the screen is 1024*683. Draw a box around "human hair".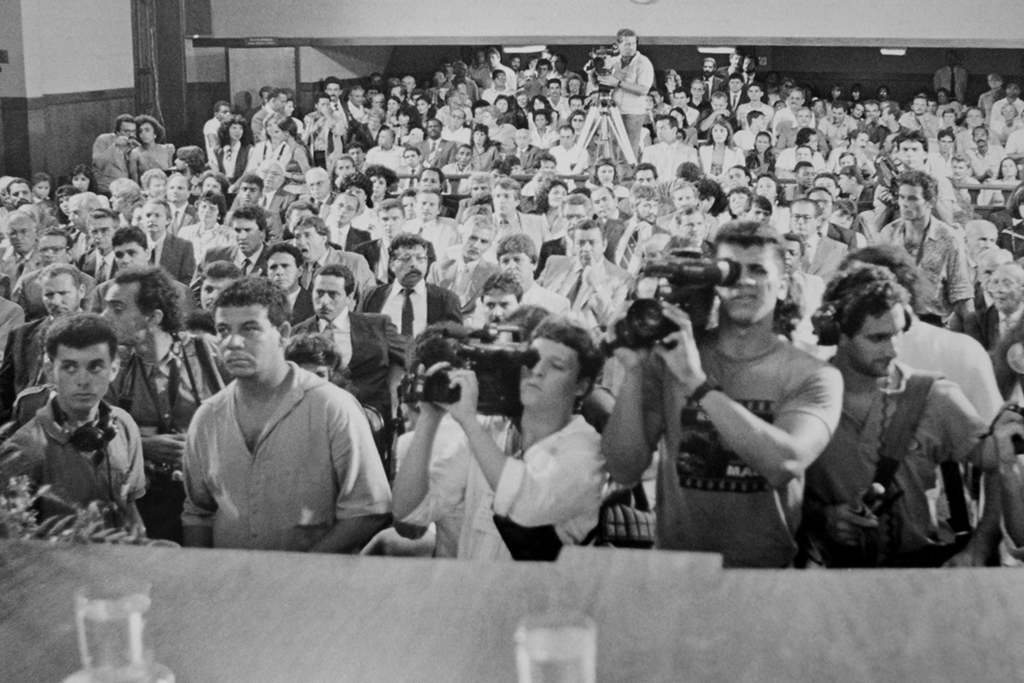
<region>44, 309, 120, 364</region>.
